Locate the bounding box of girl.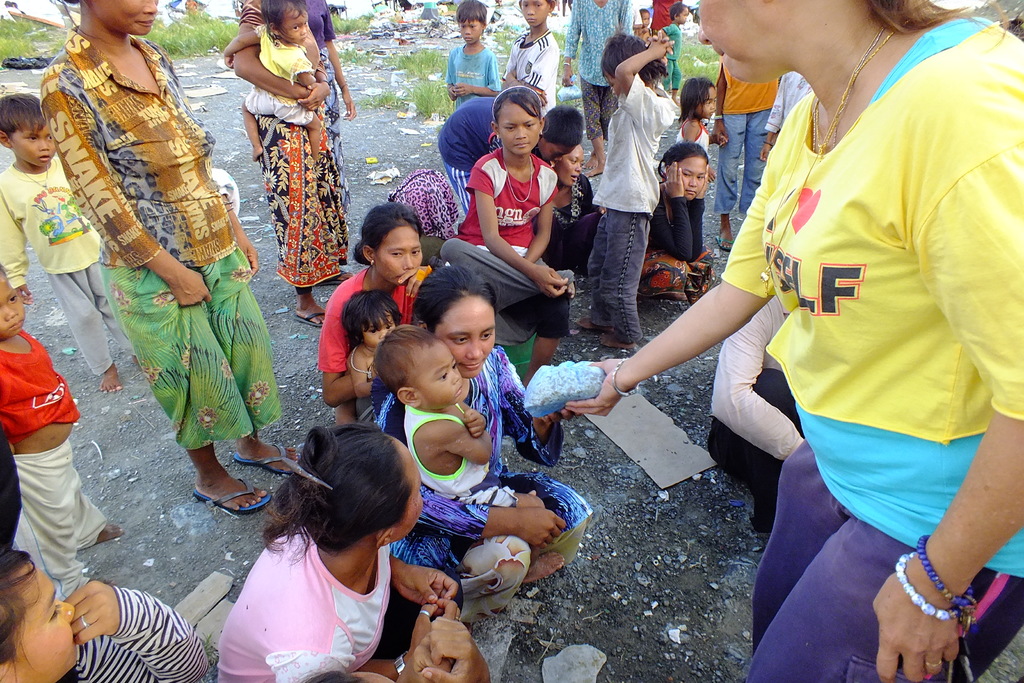
Bounding box: l=436, t=85, r=575, b=390.
